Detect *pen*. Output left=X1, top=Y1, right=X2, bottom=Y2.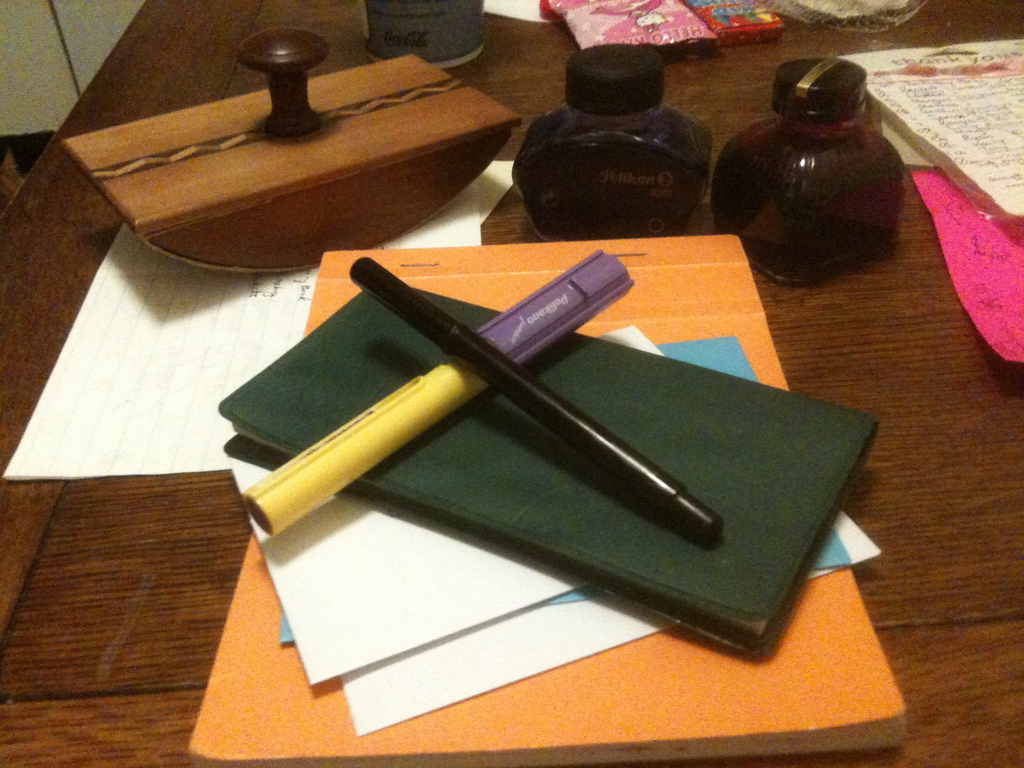
left=237, top=252, right=634, bottom=540.
